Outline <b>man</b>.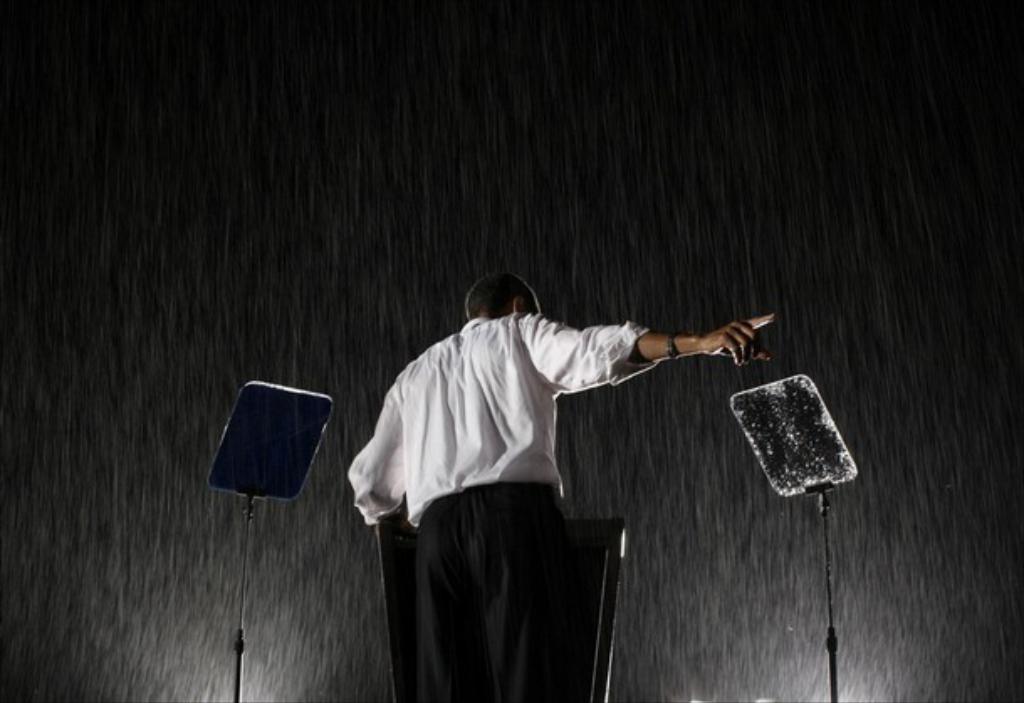
Outline: box=[344, 272, 787, 701].
